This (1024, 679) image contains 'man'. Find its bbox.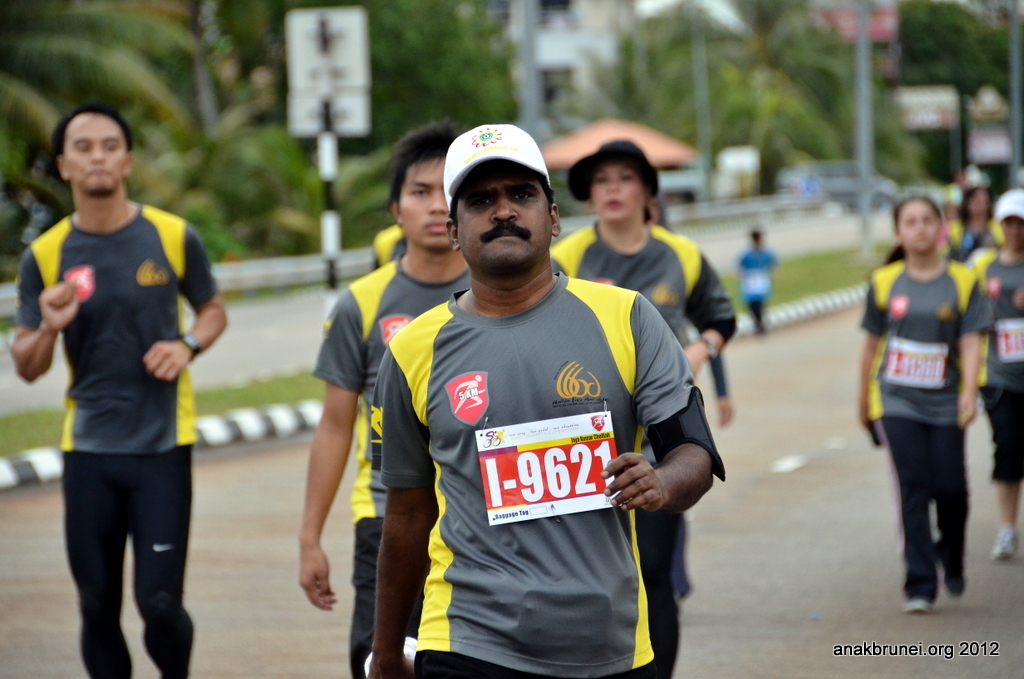
BBox(13, 100, 227, 678).
